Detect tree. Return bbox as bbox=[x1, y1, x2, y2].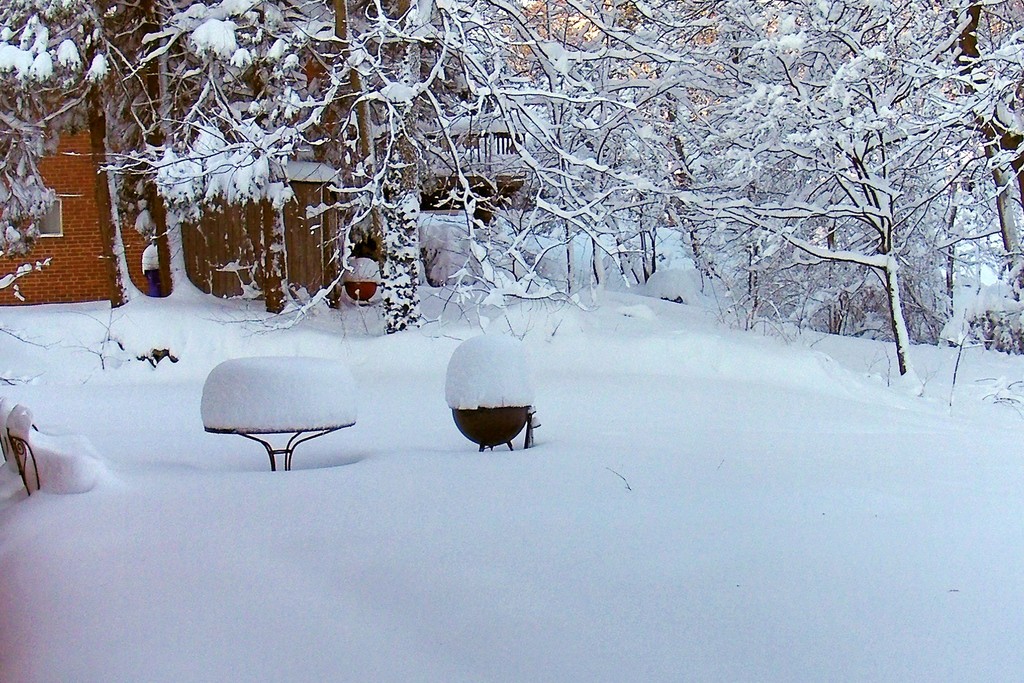
bbox=[0, 0, 1023, 421].
